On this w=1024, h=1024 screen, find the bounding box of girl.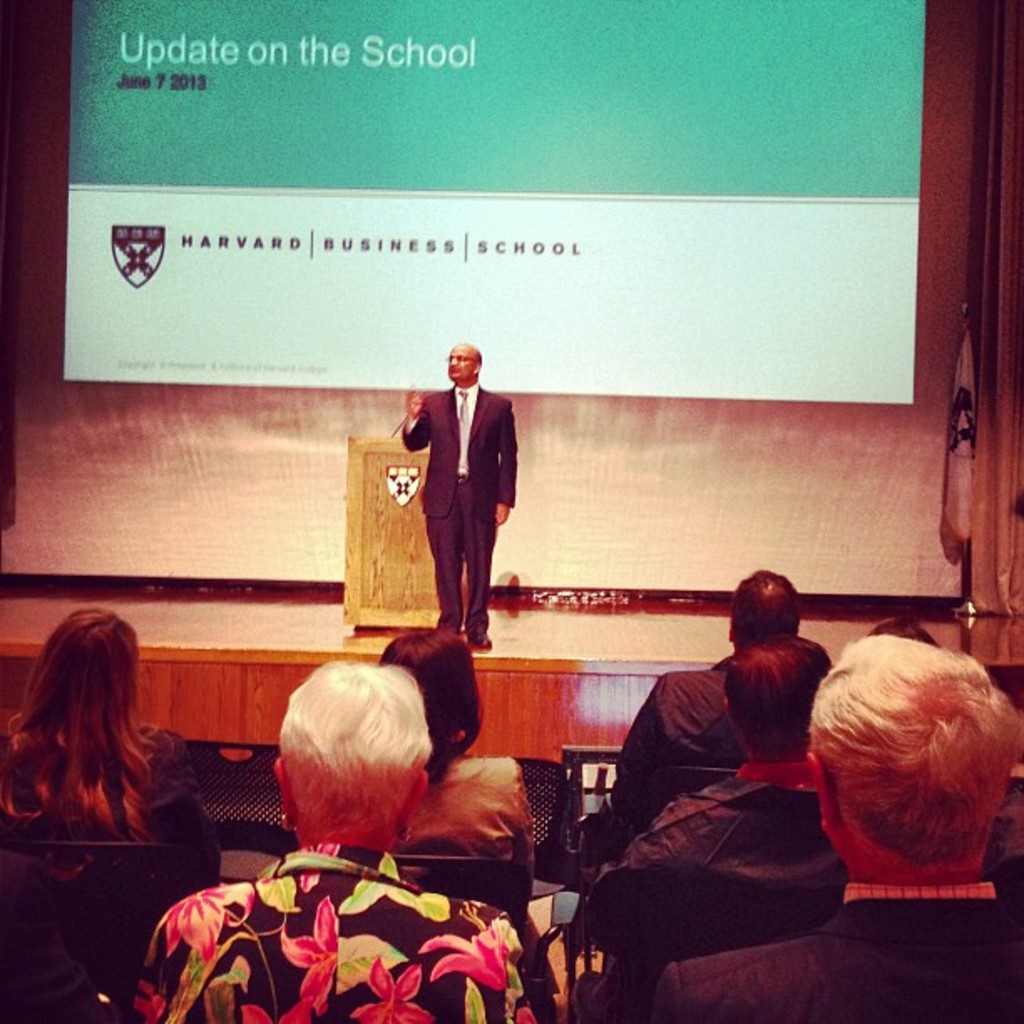
Bounding box: left=380, top=632, right=540, bottom=910.
